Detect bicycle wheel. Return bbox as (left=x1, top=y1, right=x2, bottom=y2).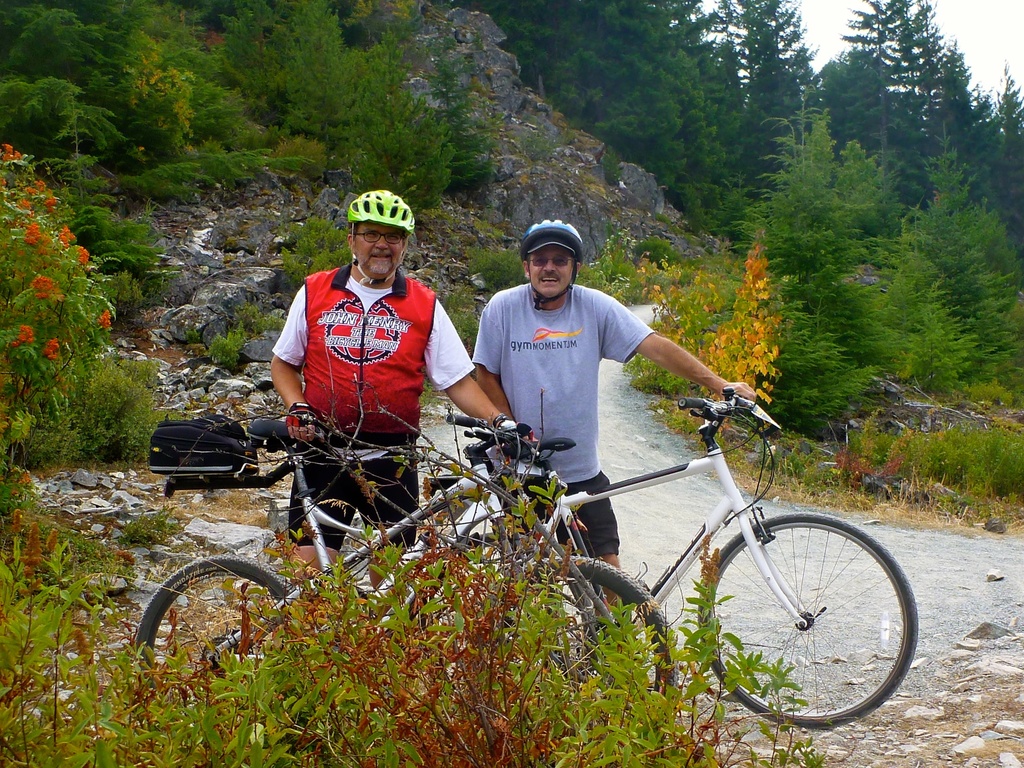
(left=495, top=559, right=676, bottom=701).
